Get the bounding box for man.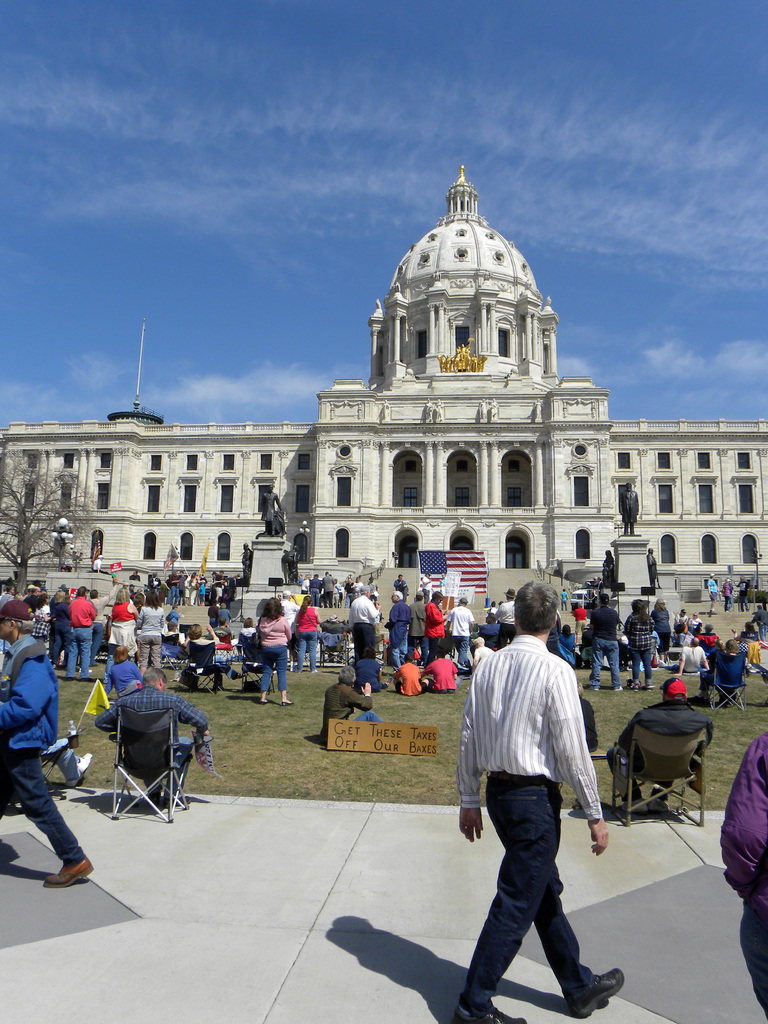
580 594 629 691.
